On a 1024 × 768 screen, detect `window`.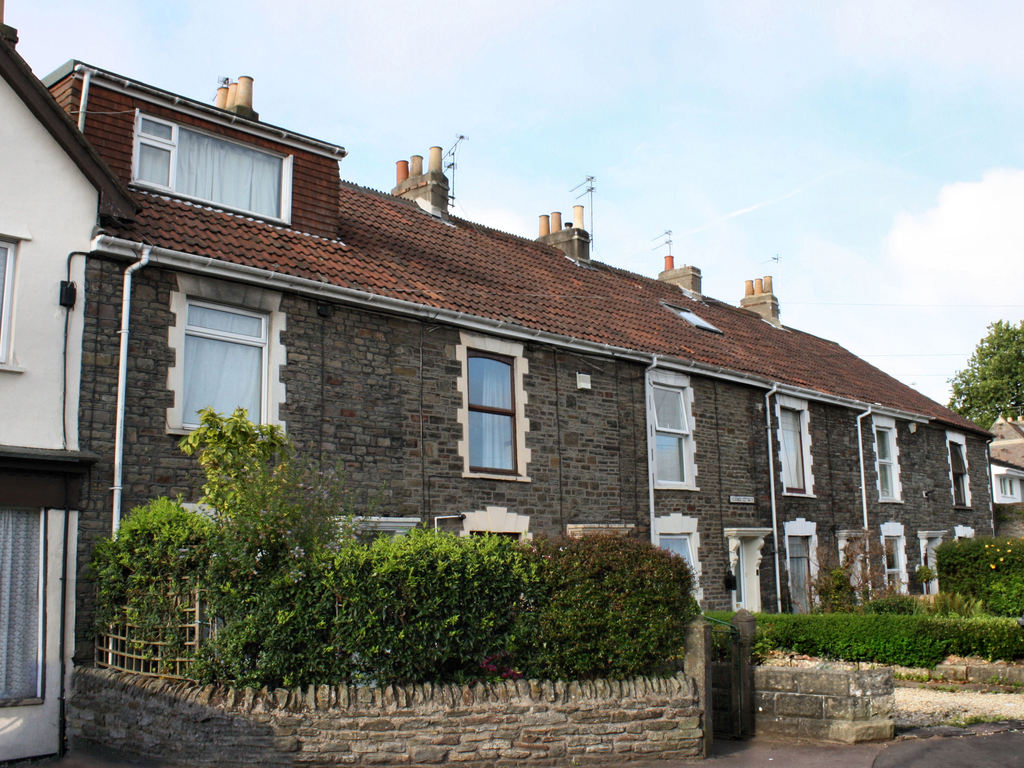
[997, 474, 1018, 492].
